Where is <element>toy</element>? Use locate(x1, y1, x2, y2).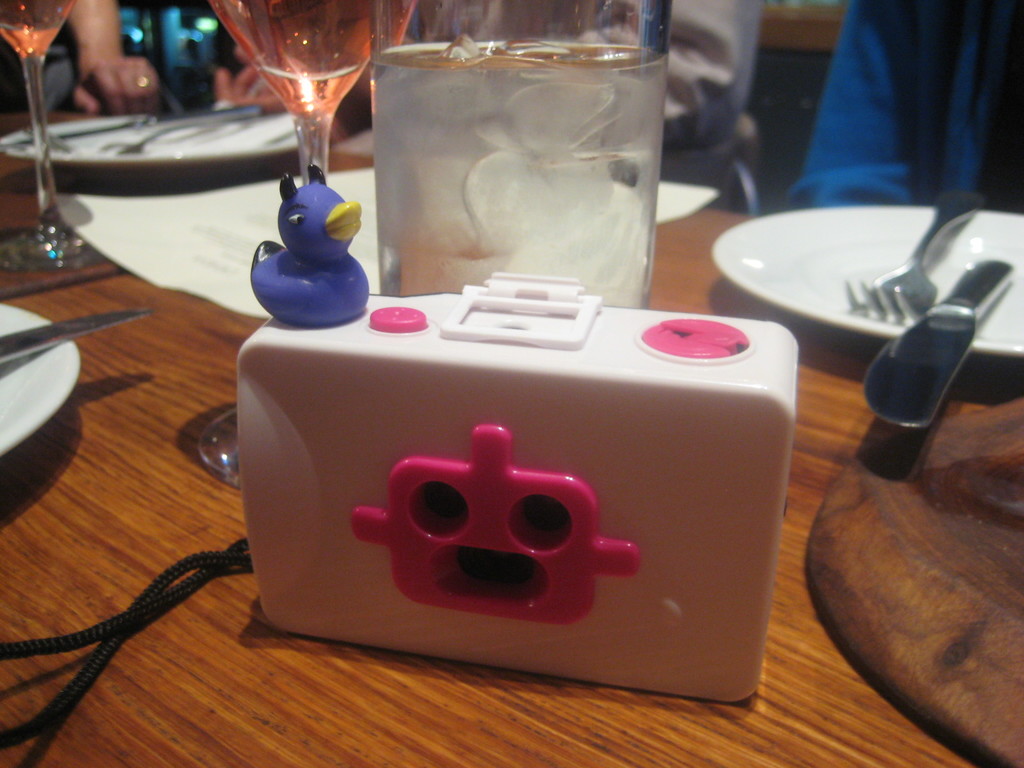
locate(241, 163, 390, 330).
